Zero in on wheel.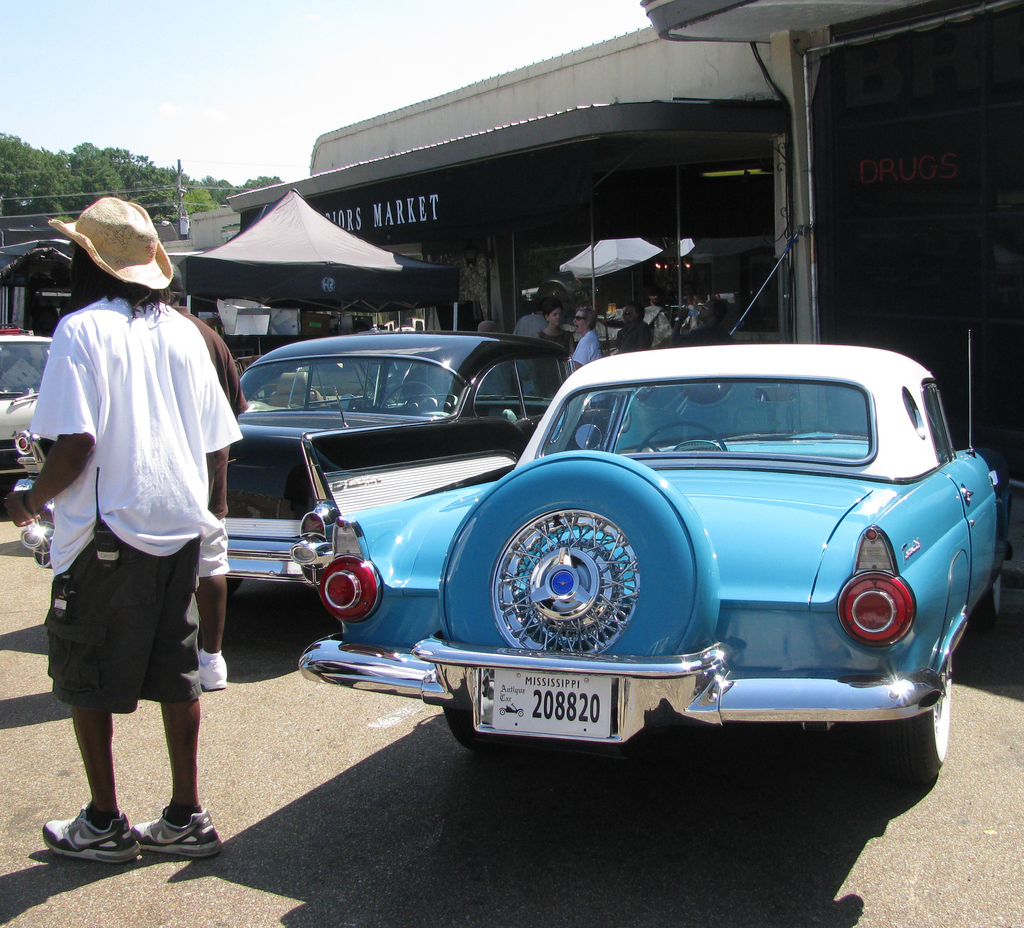
Zeroed in: bbox=[861, 673, 956, 780].
